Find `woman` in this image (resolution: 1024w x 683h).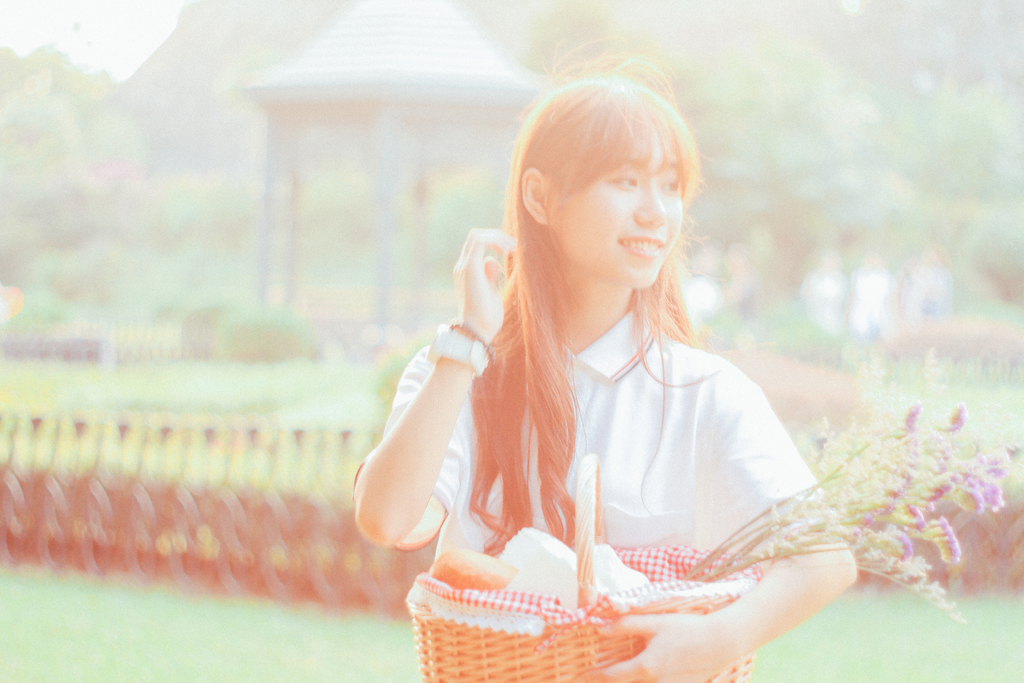
select_region(331, 79, 865, 655).
